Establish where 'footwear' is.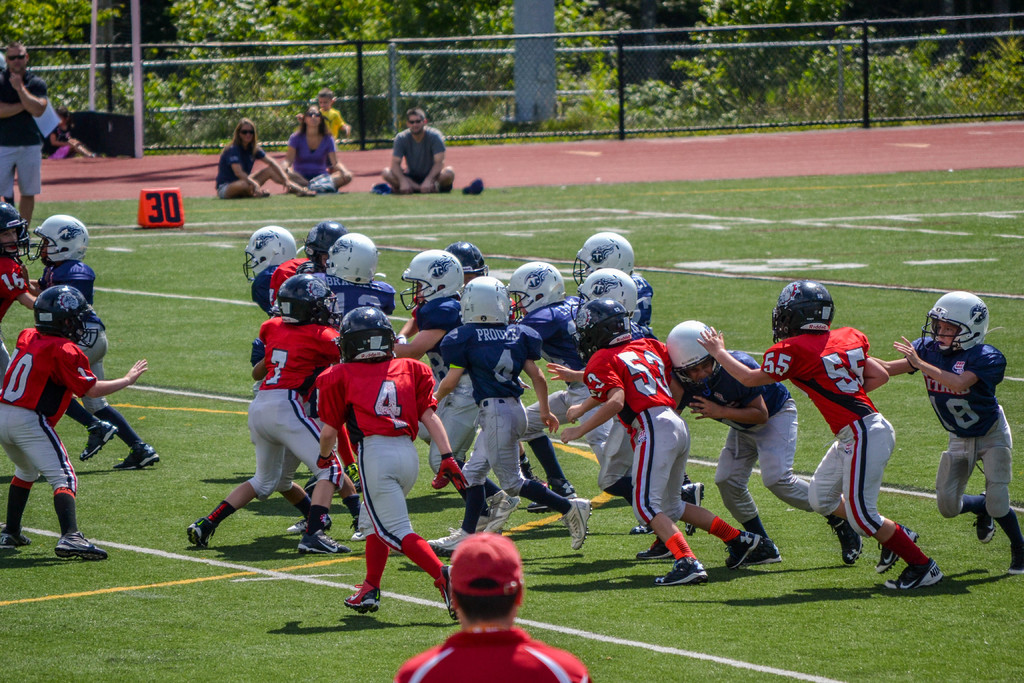
Established at (974, 490, 995, 547).
